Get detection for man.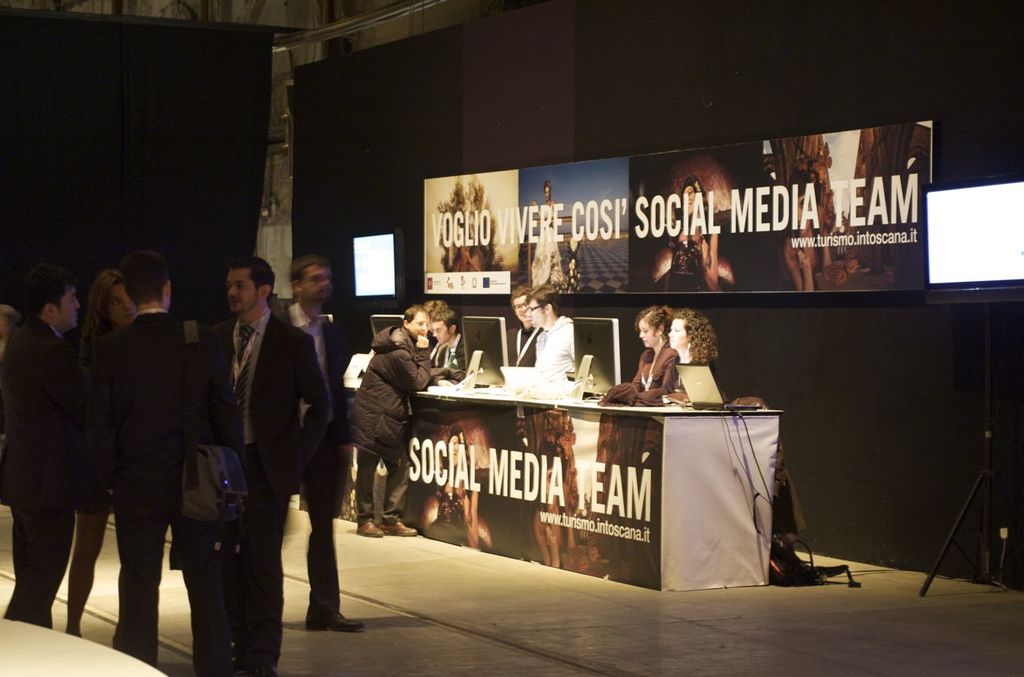
Detection: region(278, 258, 361, 634).
